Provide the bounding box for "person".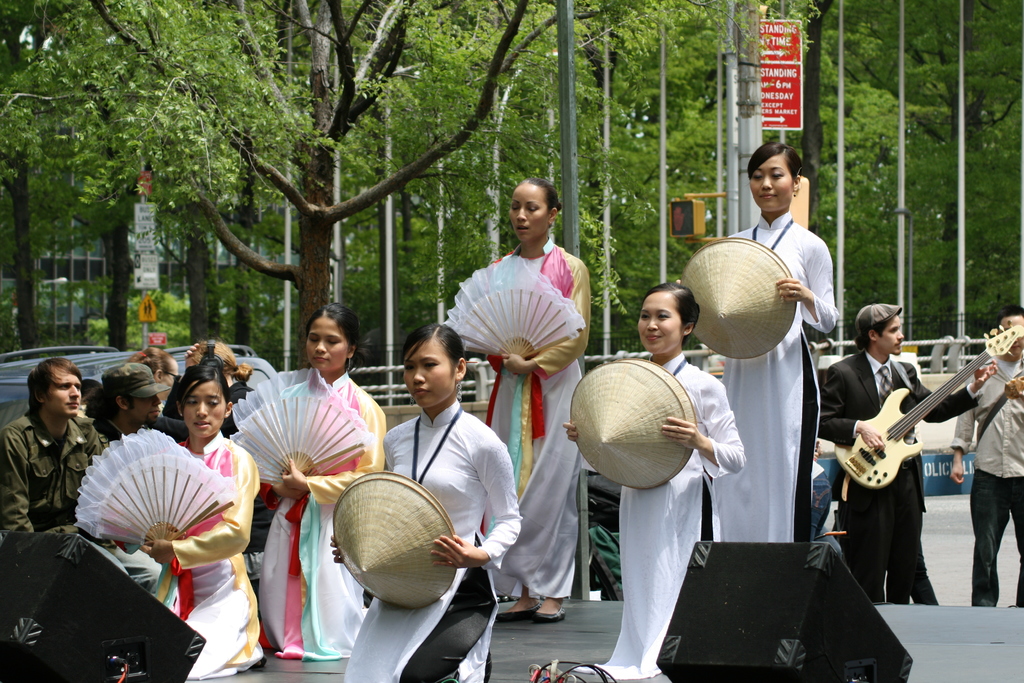
select_region(684, 144, 852, 532).
